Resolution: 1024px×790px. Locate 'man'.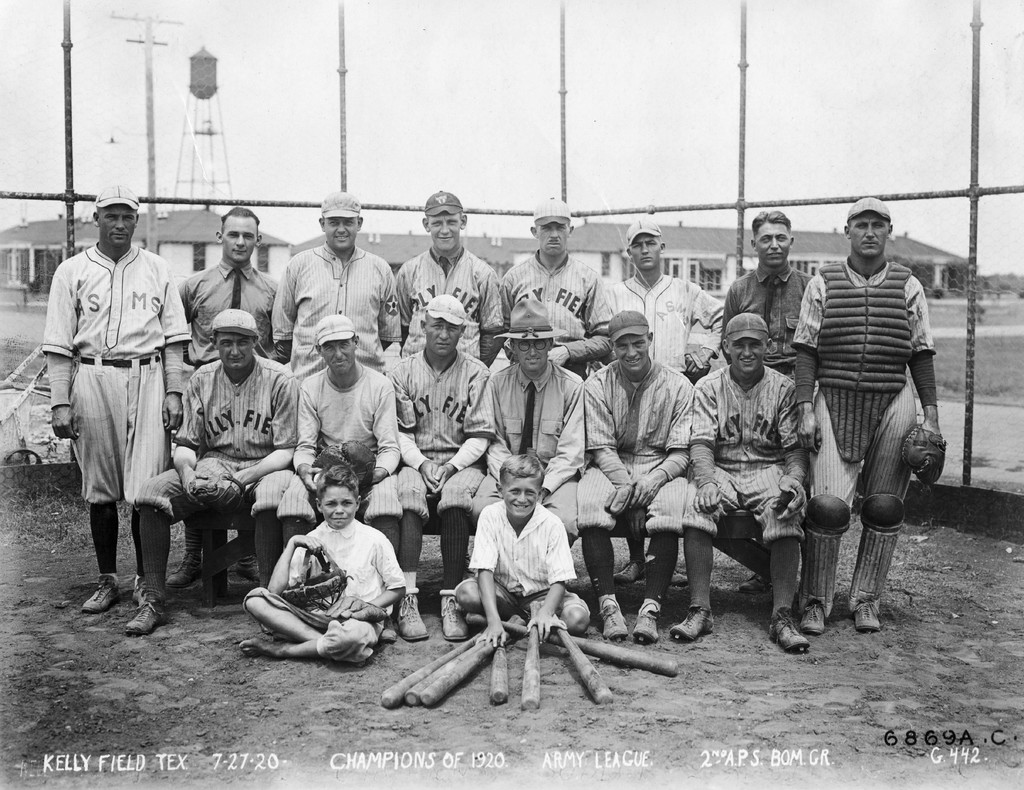
[294,300,414,623].
